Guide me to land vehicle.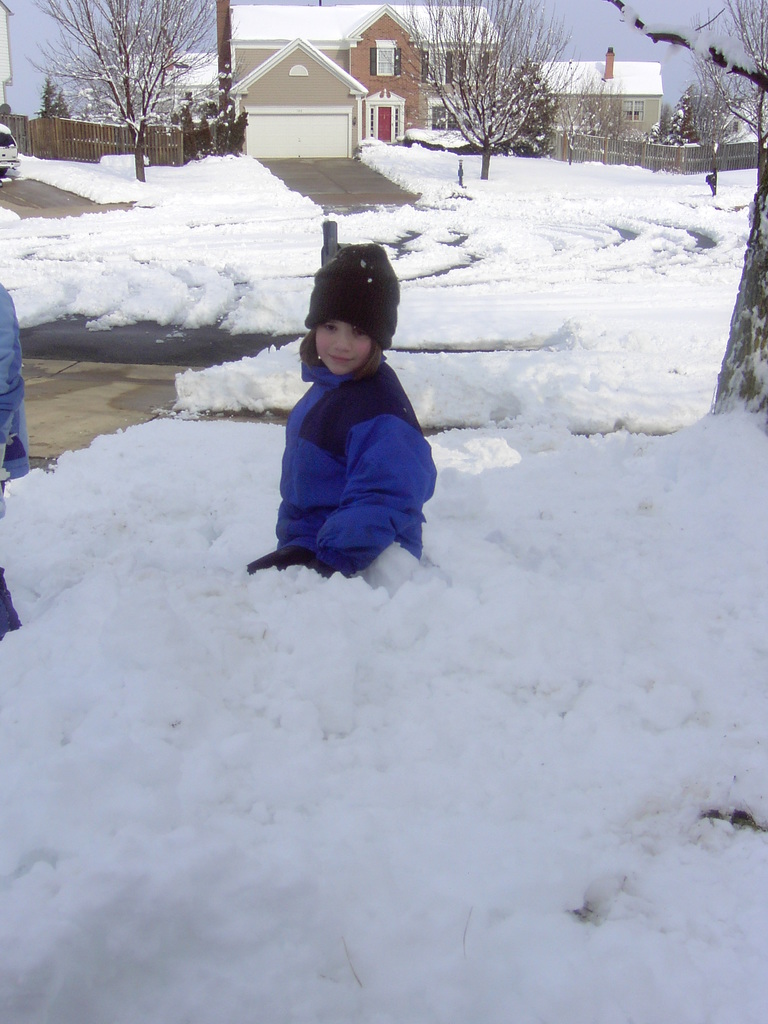
Guidance: left=0, top=119, right=23, bottom=176.
